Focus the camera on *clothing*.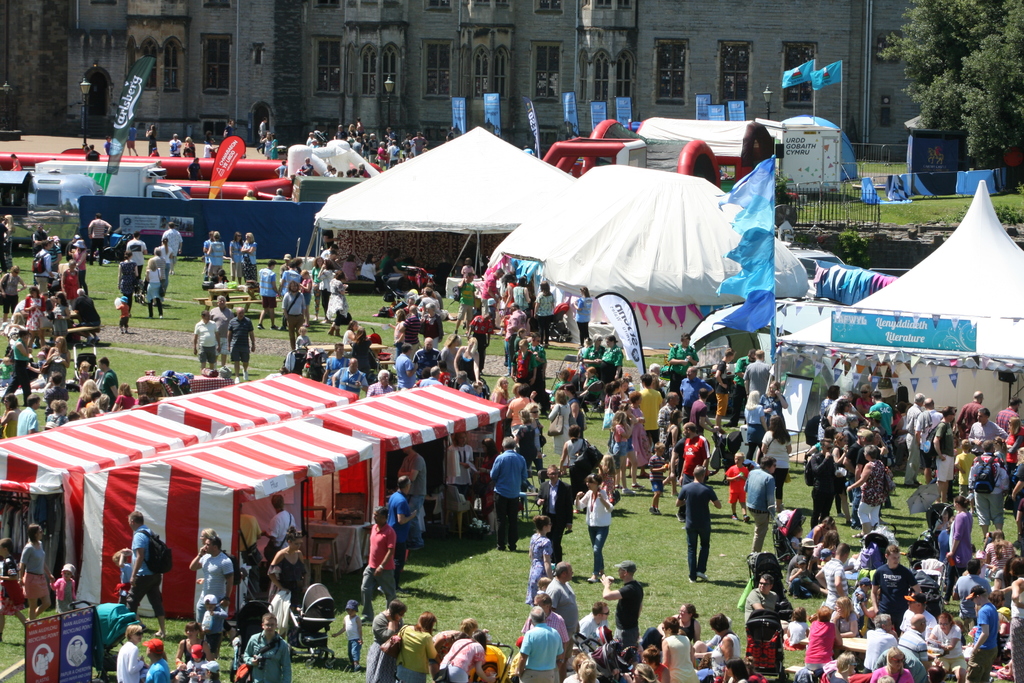
Focus region: [left=13, top=156, right=22, bottom=172].
